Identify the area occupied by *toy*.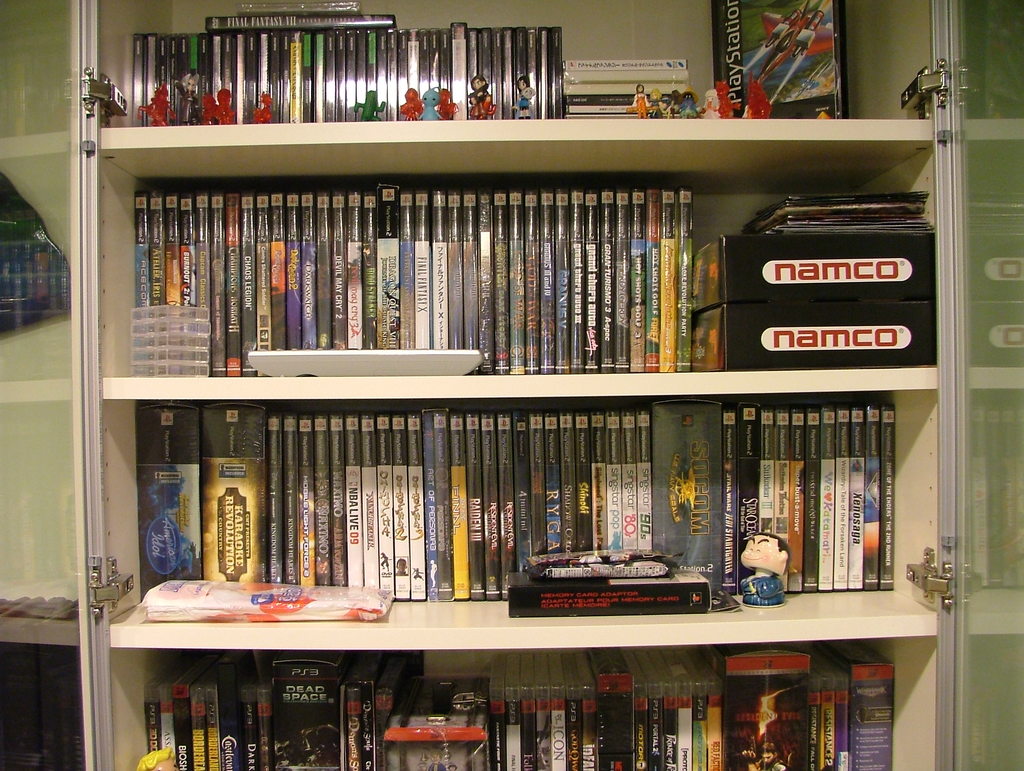
Area: <bbox>741, 530, 792, 606</bbox>.
